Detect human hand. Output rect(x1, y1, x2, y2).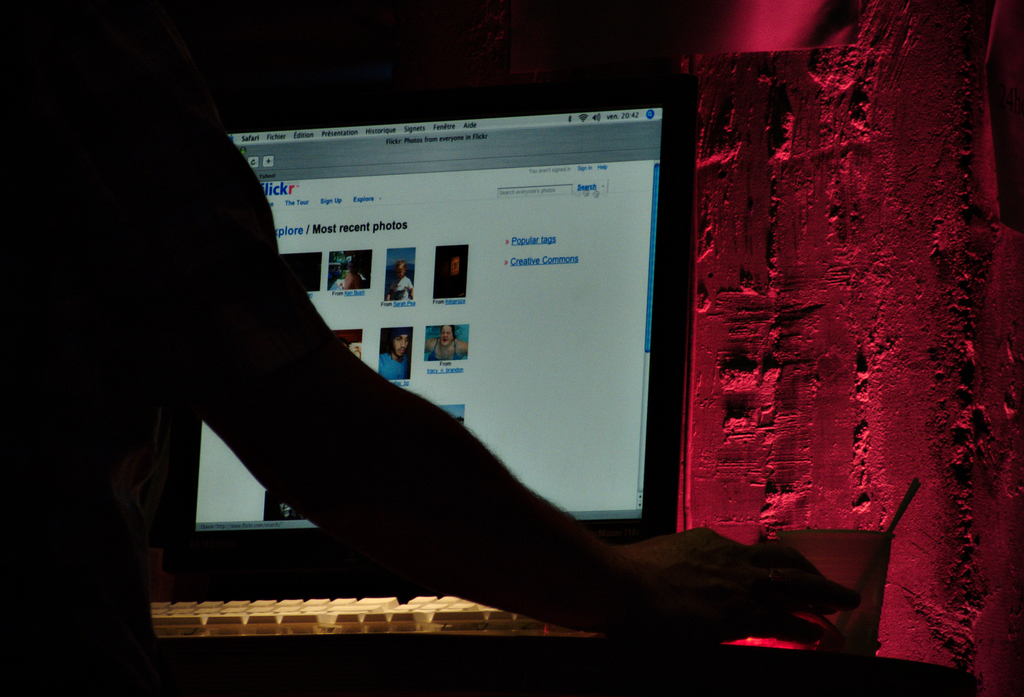
rect(612, 522, 860, 642).
